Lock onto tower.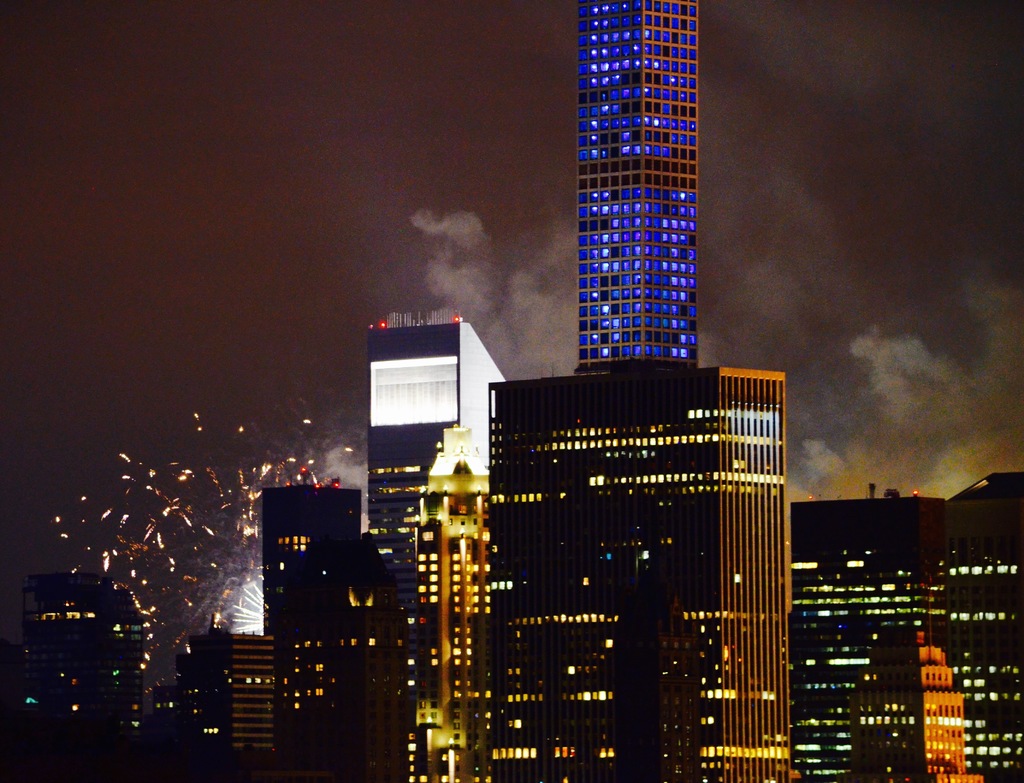
Locked: [574,0,697,375].
